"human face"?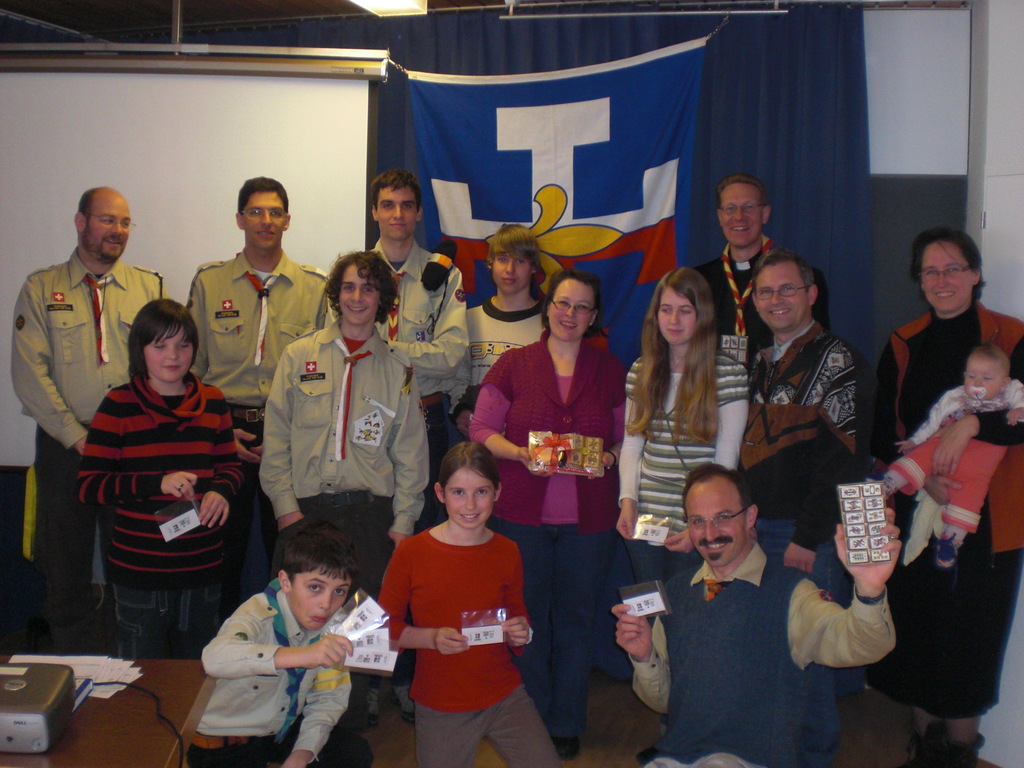
region(244, 190, 284, 250)
